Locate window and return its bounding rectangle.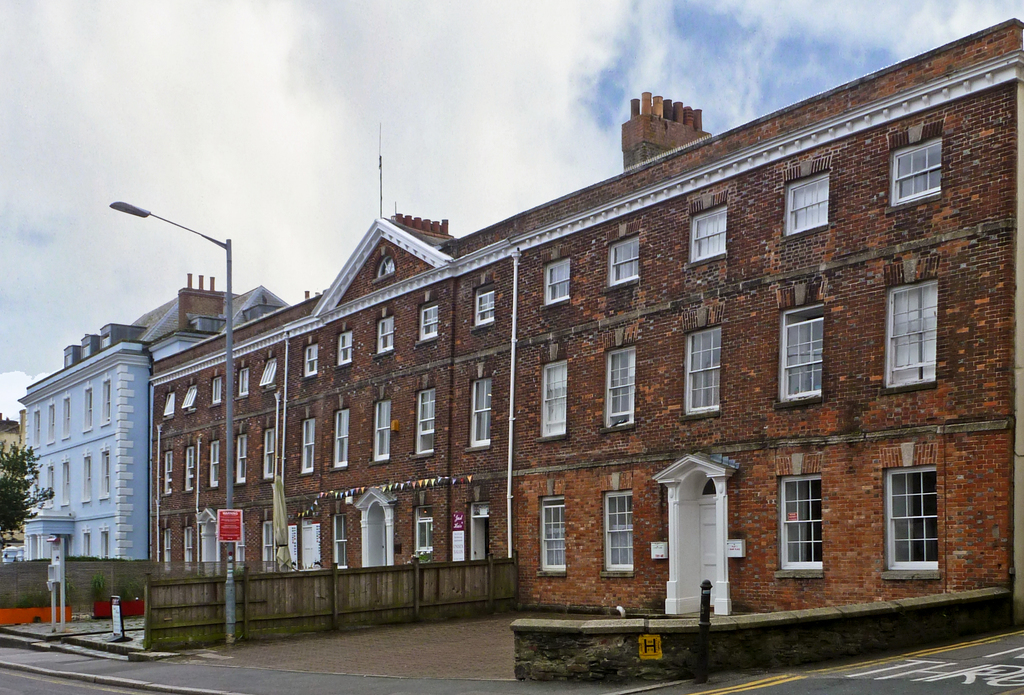
{"left": 99, "top": 453, "right": 111, "bottom": 496}.
